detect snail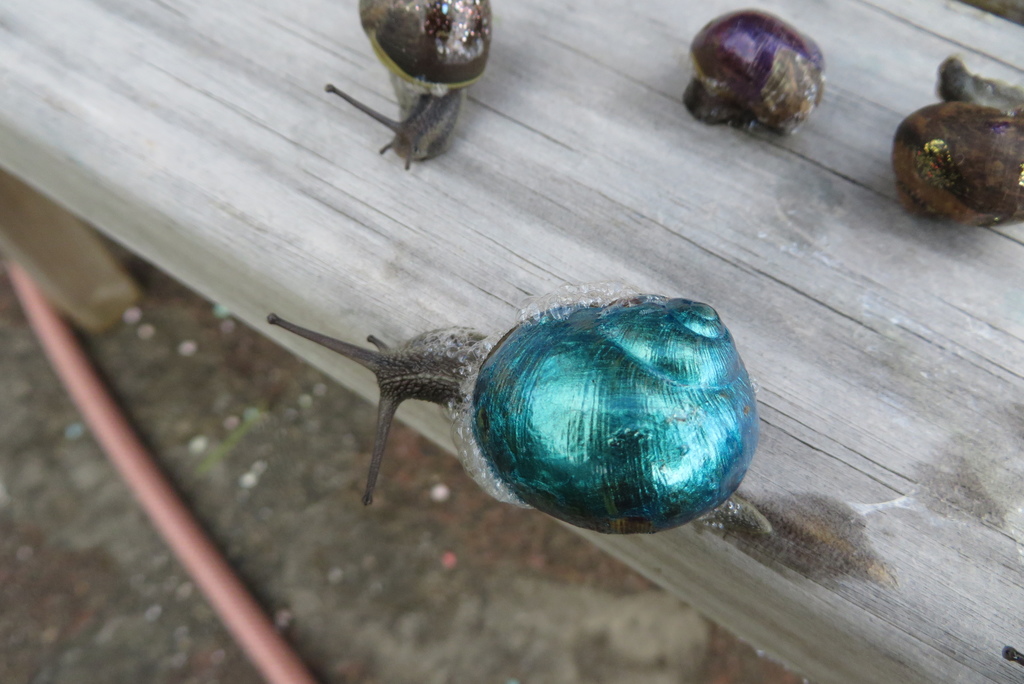
259, 291, 758, 536
